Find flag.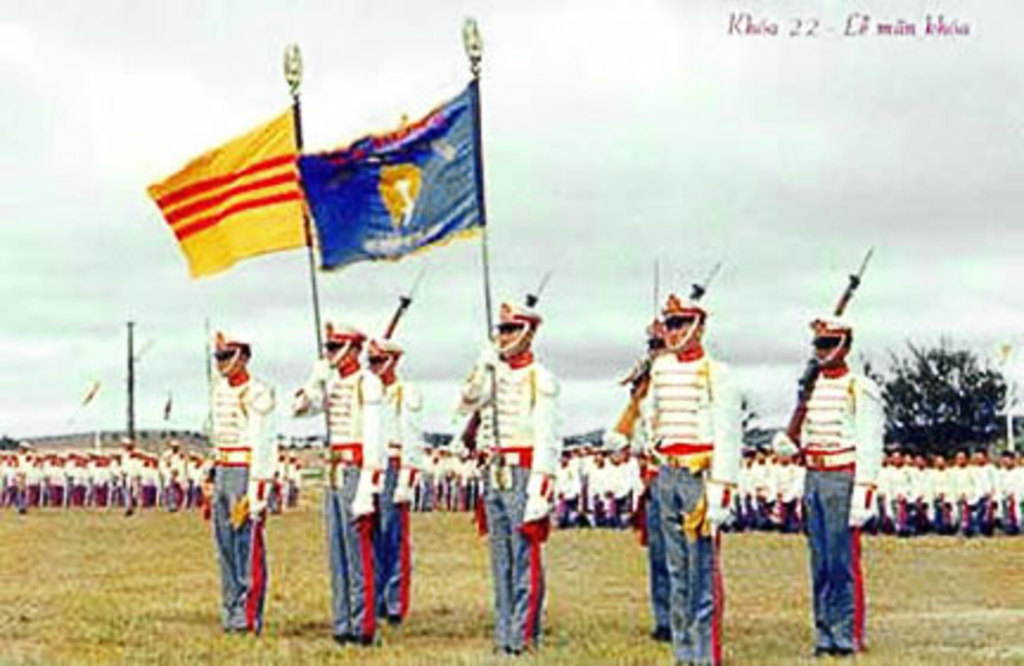
(x1=147, y1=73, x2=303, y2=301).
